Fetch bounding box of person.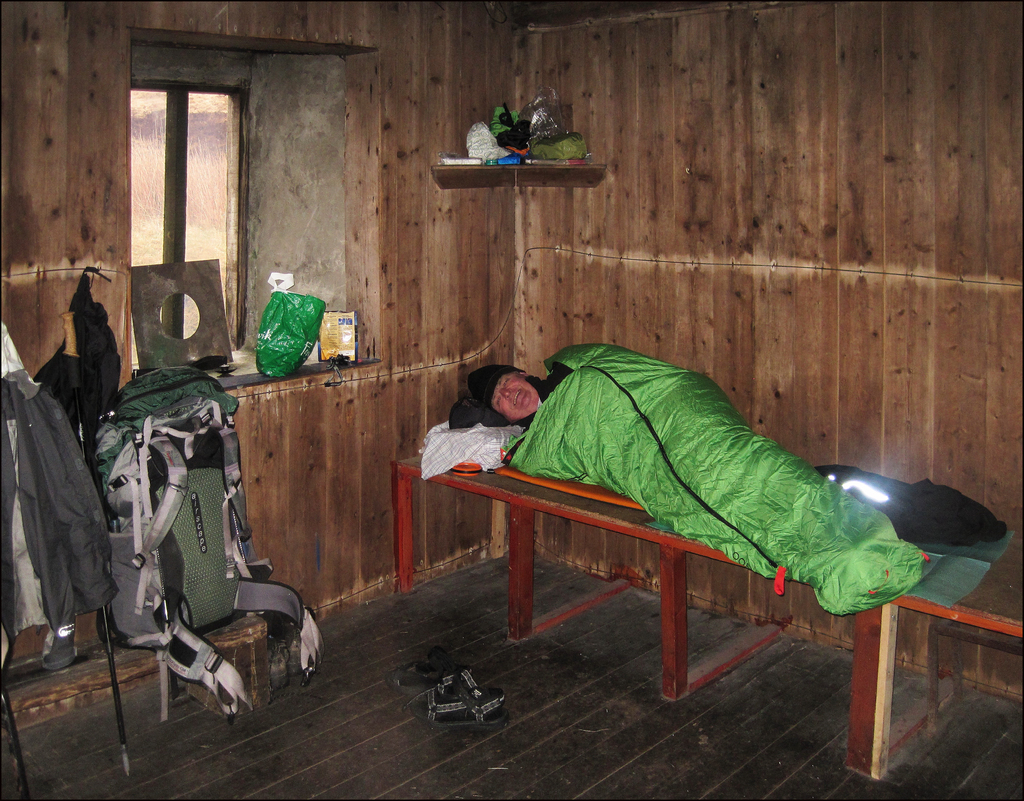
Bbox: <region>460, 334, 930, 615</region>.
